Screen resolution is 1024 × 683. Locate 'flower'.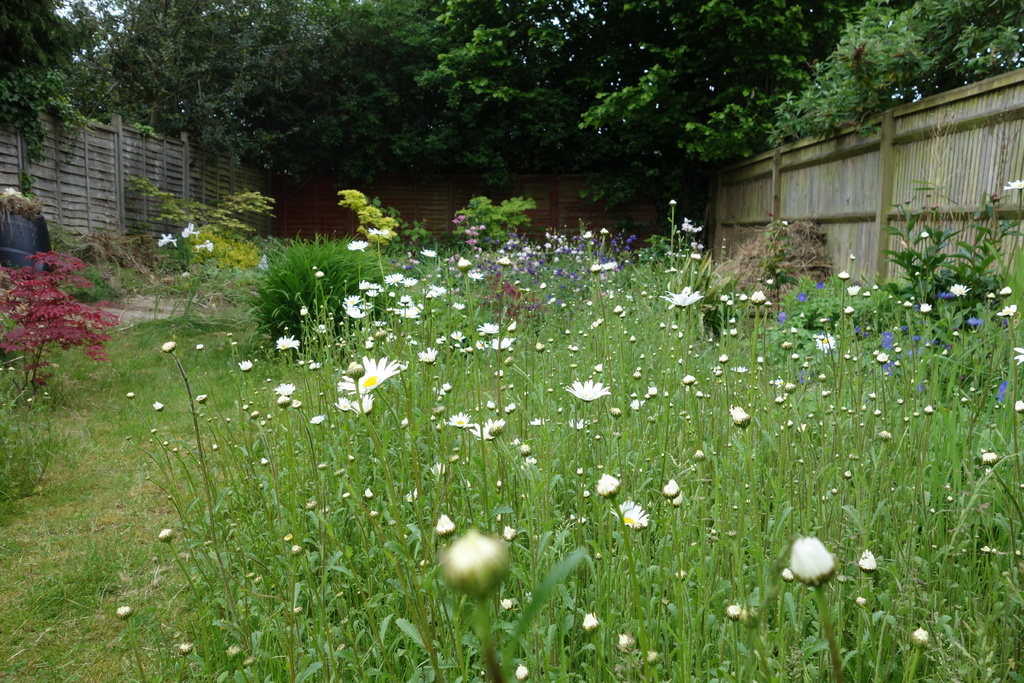
{"left": 445, "top": 527, "right": 506, "bottom": 595}.
